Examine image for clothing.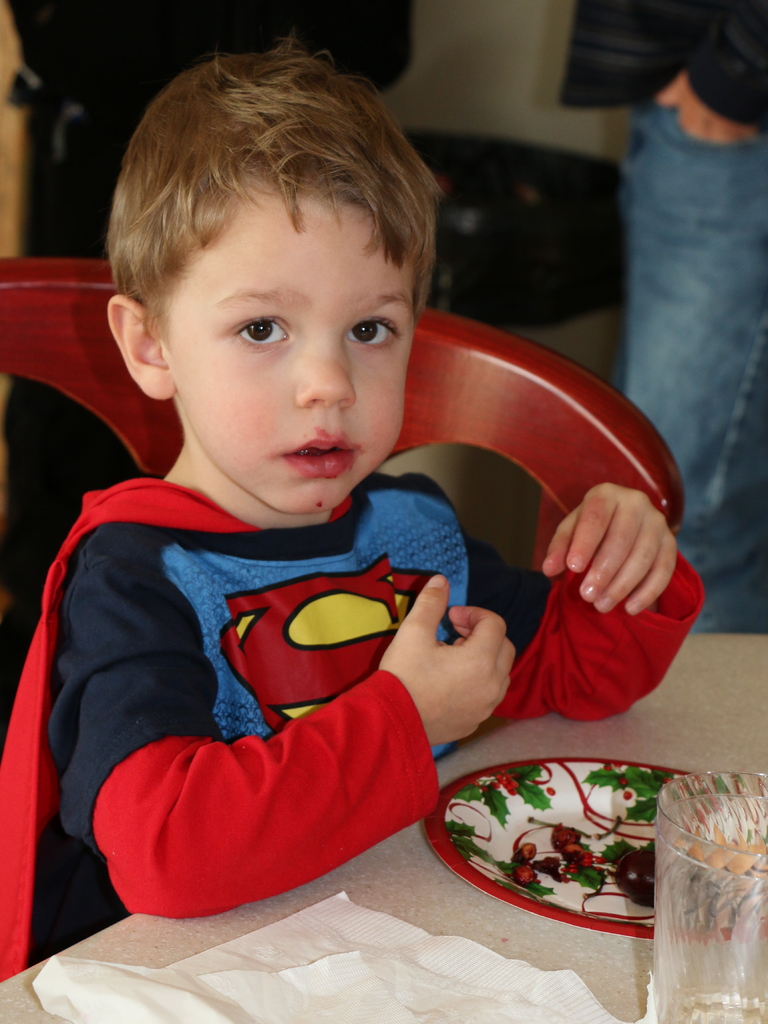
Examination result: Rect(0, 472, 702, 977).
